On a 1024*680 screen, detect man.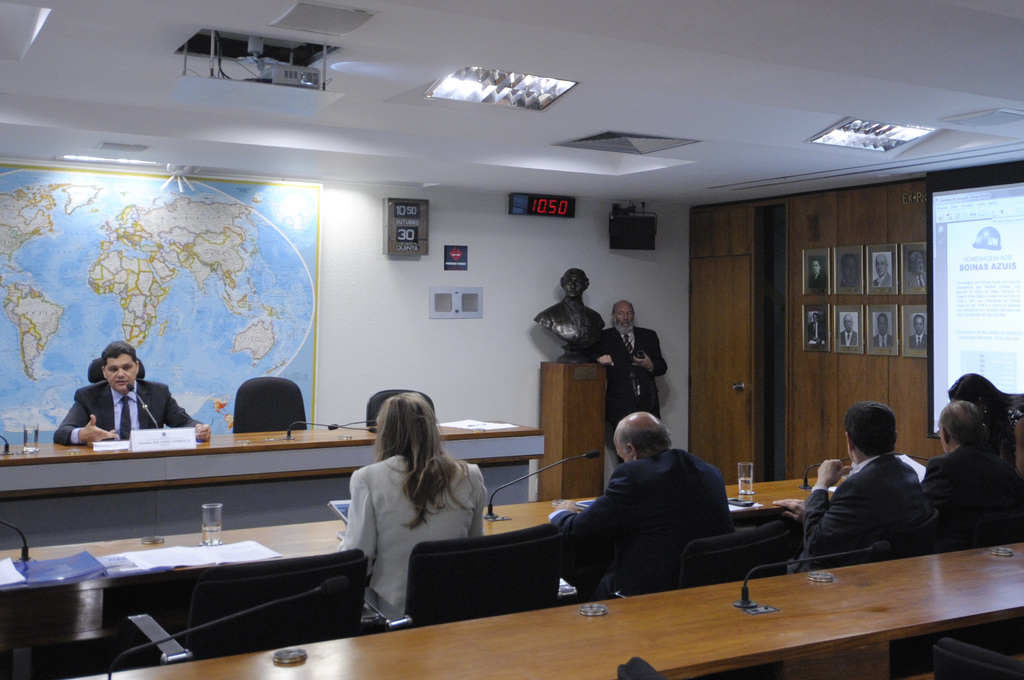
49, 341, 212, 439.
